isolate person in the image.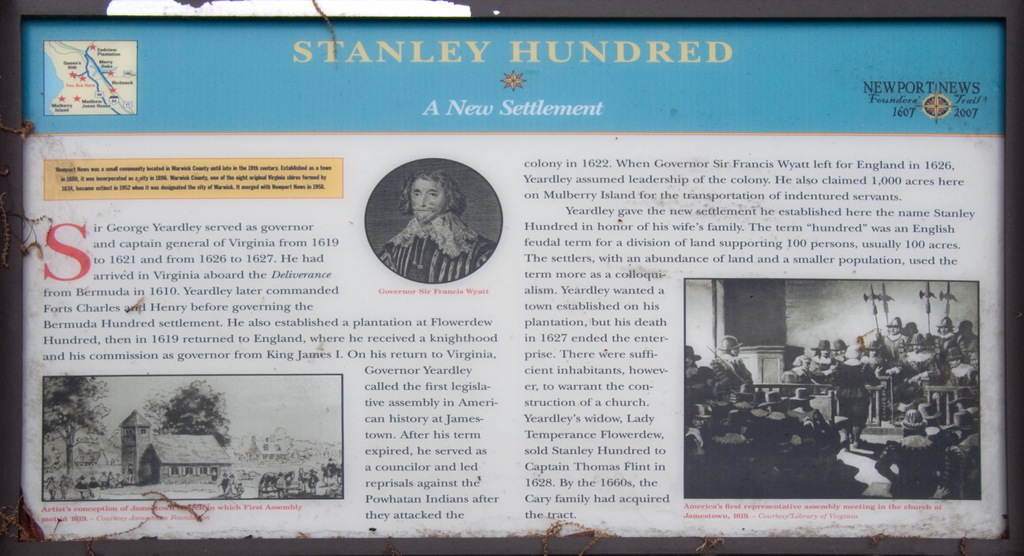
Isolated region: left=376, top=167, right=497, bottom=290.
